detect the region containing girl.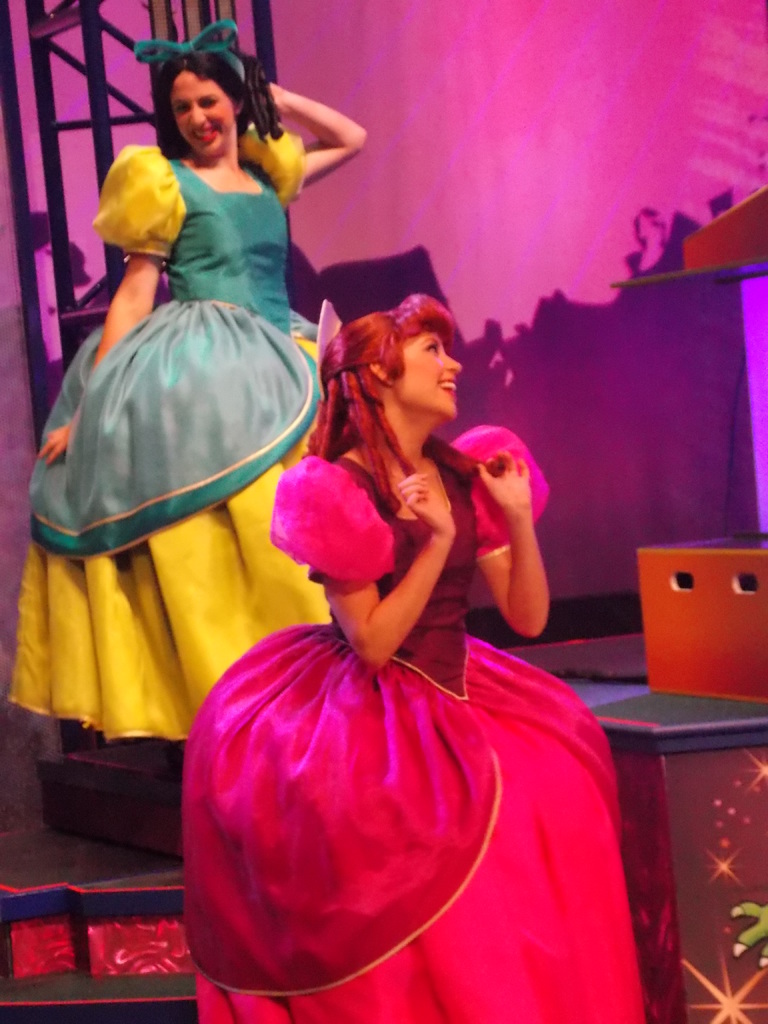
box=[179, 299, 630, 1023].
